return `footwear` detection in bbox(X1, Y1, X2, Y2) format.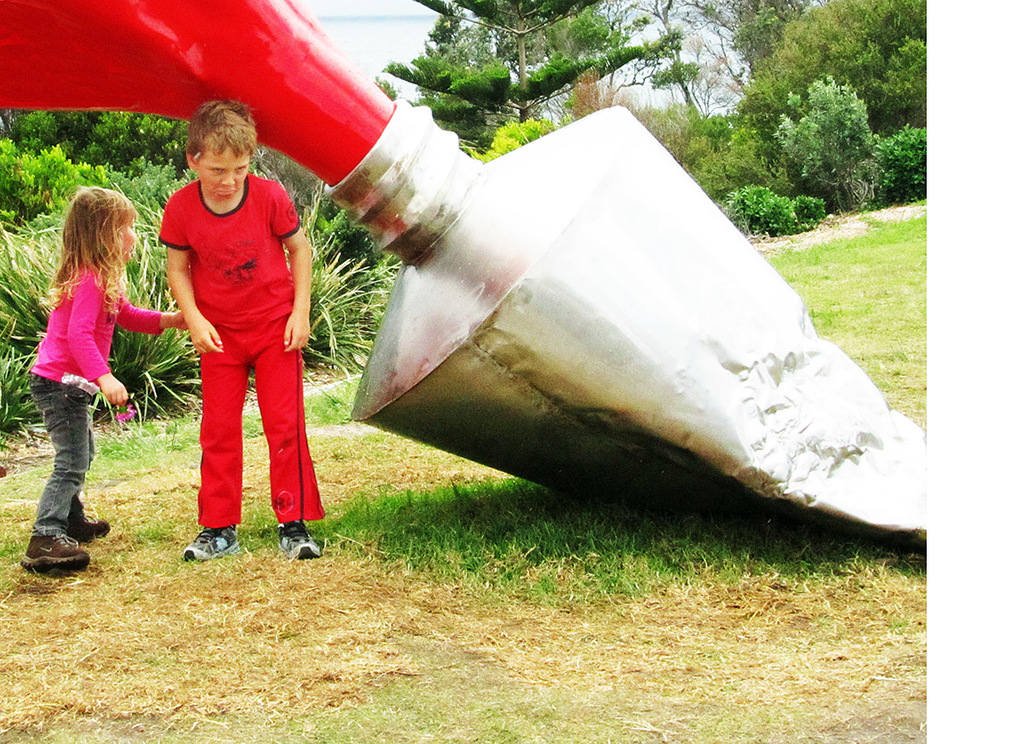
bbox(276, 524, 323, 564).
